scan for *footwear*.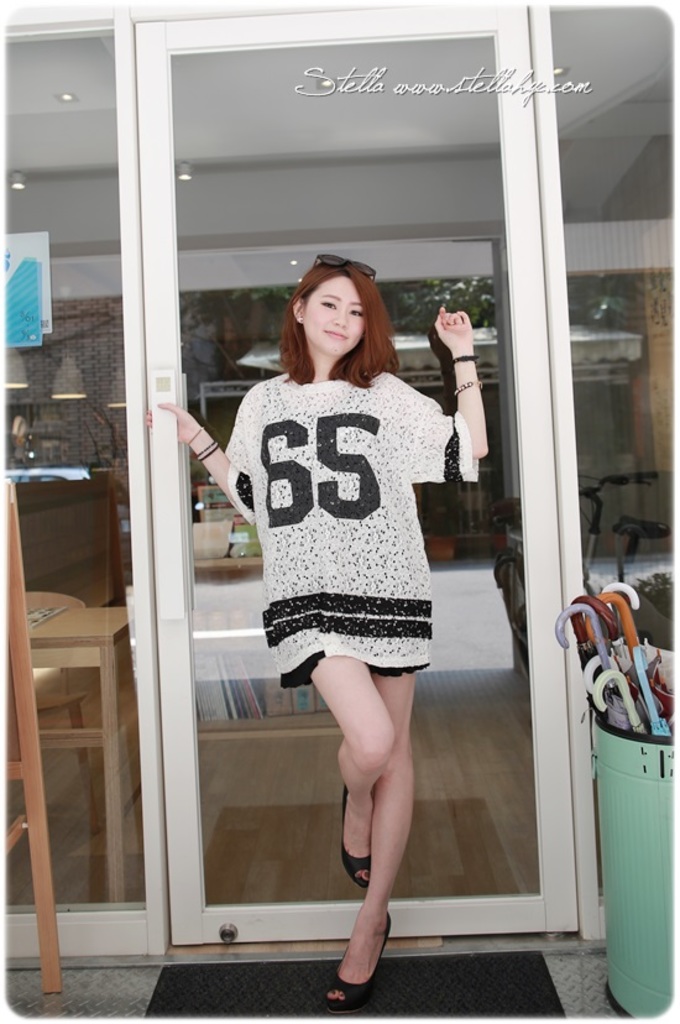
Scan result: x1=334, y1=775, x2=377, y2=893.
